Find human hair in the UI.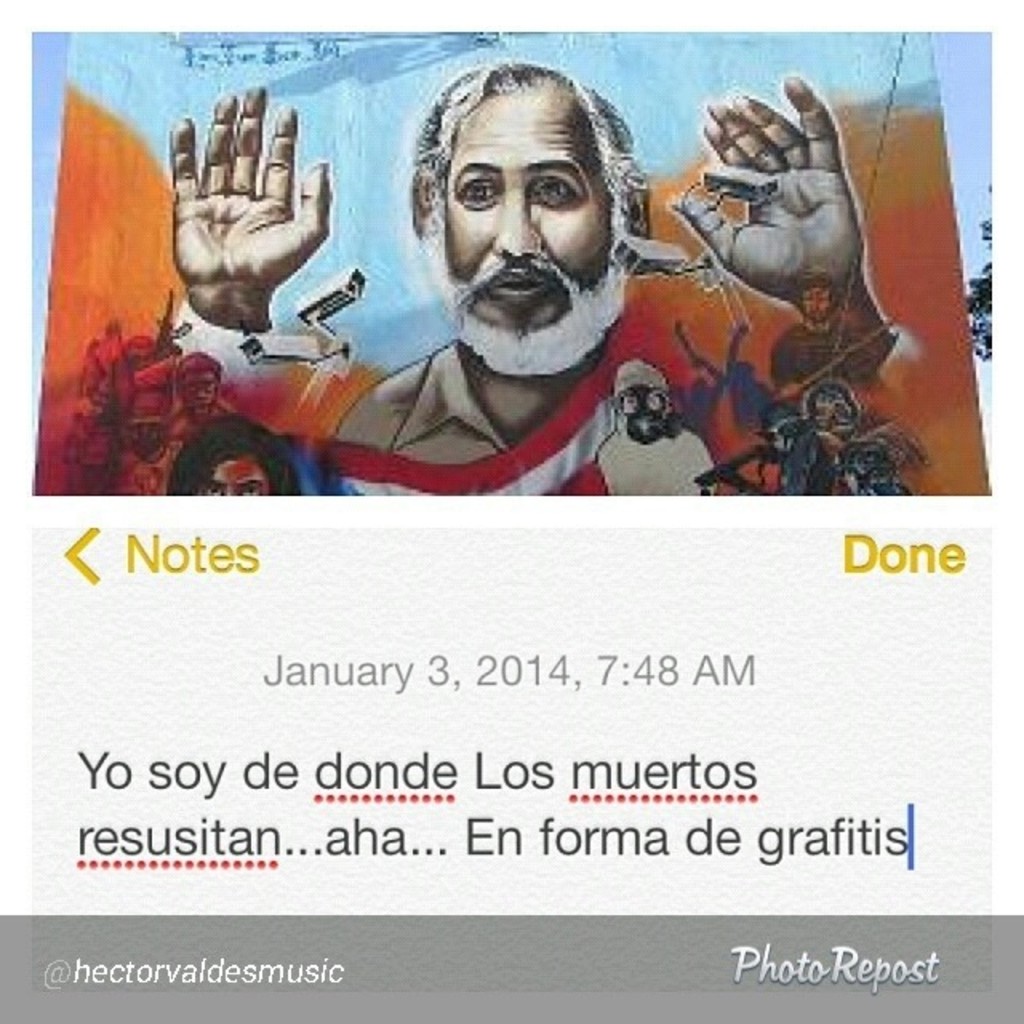
UI element at 411 59 646 235.
